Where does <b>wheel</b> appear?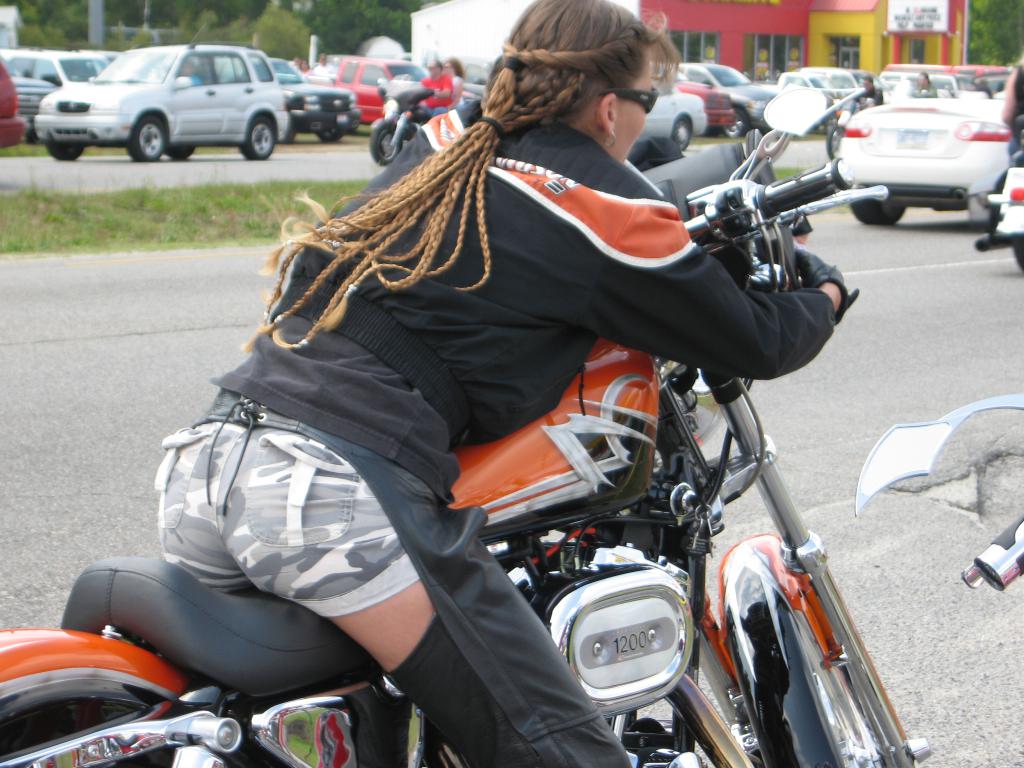
Appears at locate(44, 145, 80, 164).
